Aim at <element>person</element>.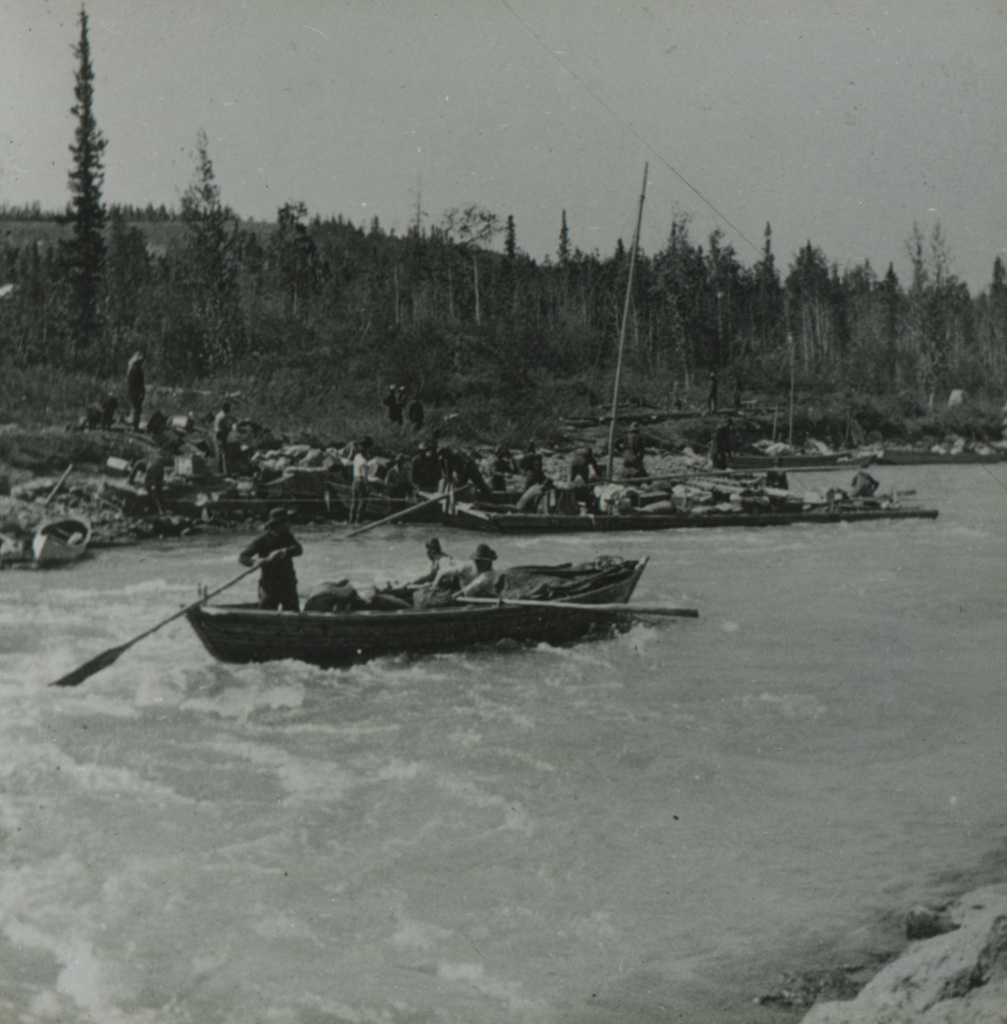
Aimed at rect(381, 378, 407, 426).
